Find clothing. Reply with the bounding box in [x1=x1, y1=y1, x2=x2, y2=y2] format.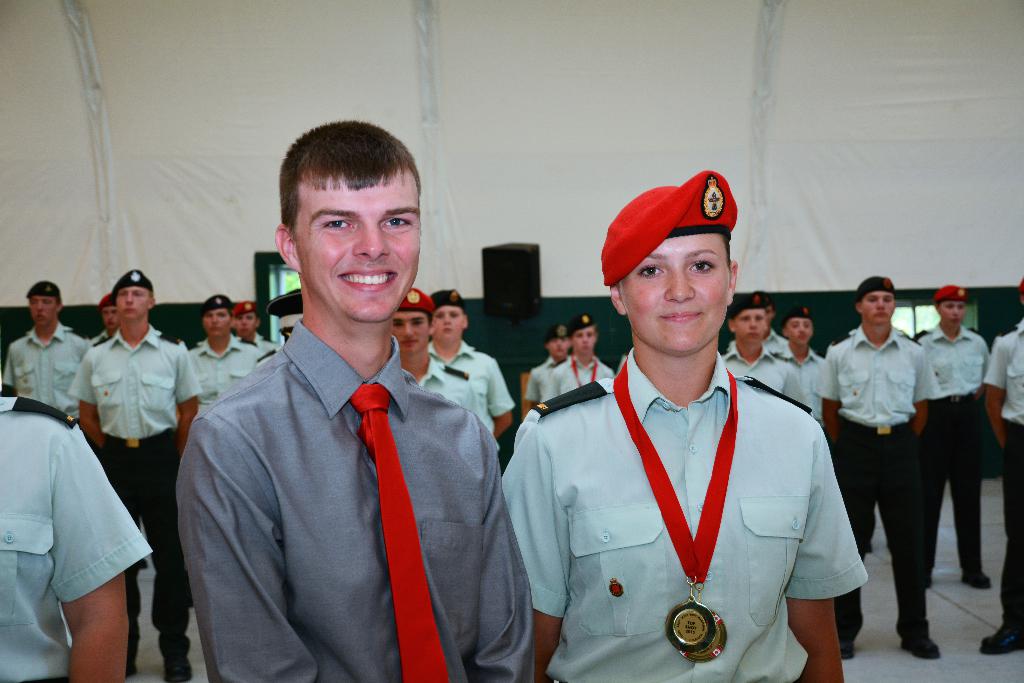
[x1=990, y1=315, x2=1023, y2=427].
